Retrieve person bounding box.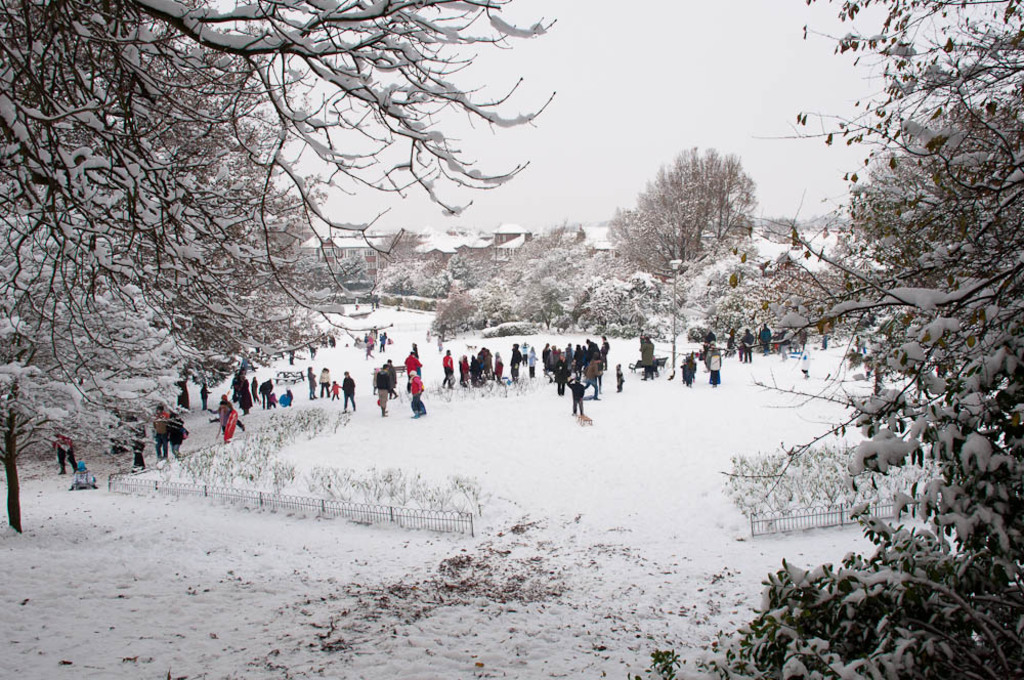
Bounding box: <bbox>563, 376, 588, 422</bbox>.
